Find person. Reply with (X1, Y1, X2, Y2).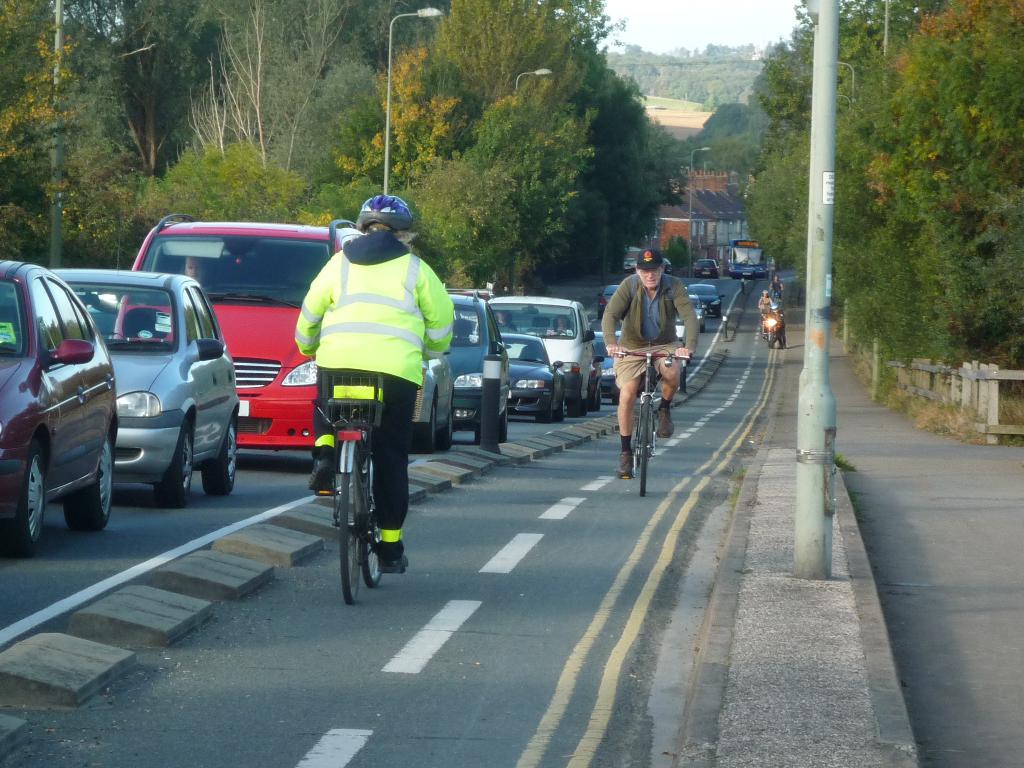
(548, 309, 576, 336).
